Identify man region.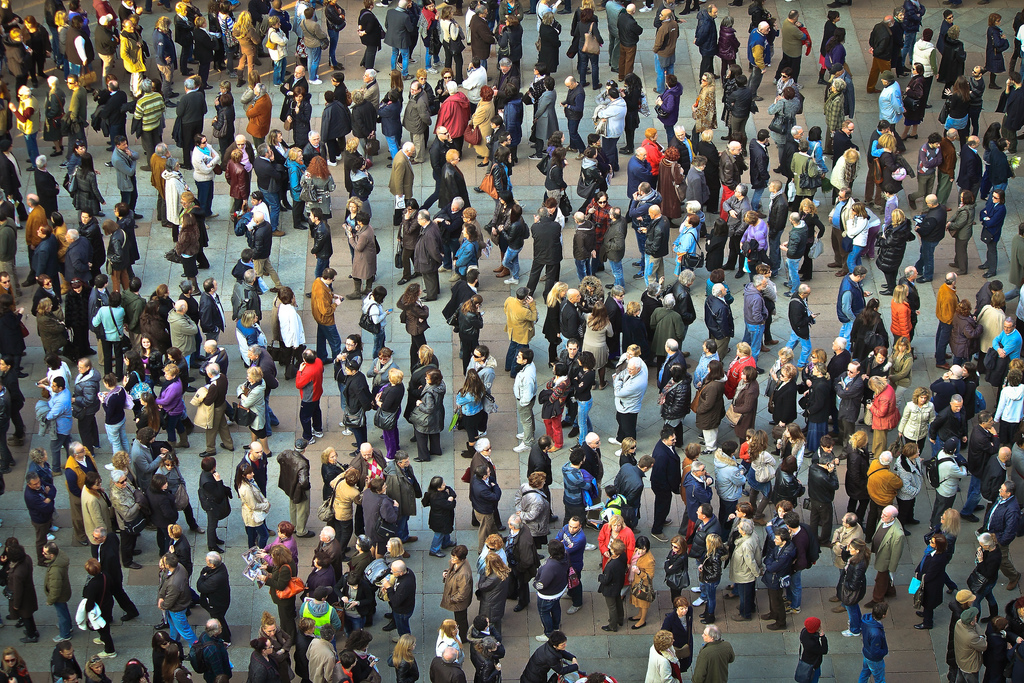
Region: rect(525, 204, 563, 306).
